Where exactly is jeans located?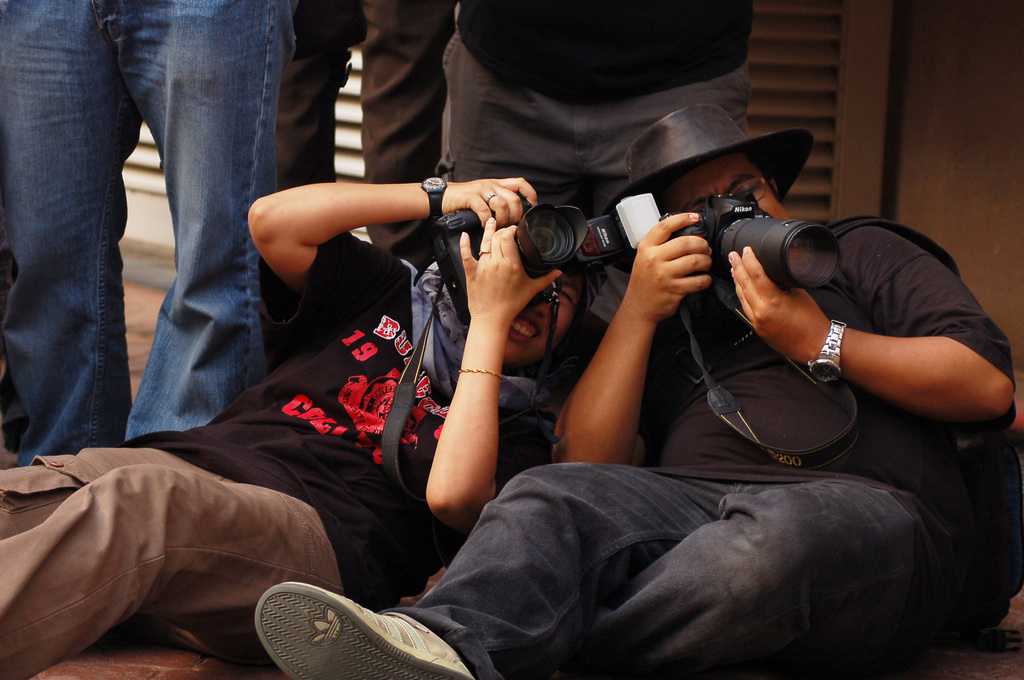
Its bounding box is {"x1": 0, "y1": 428, "x2": 351, "y2": 654}.
